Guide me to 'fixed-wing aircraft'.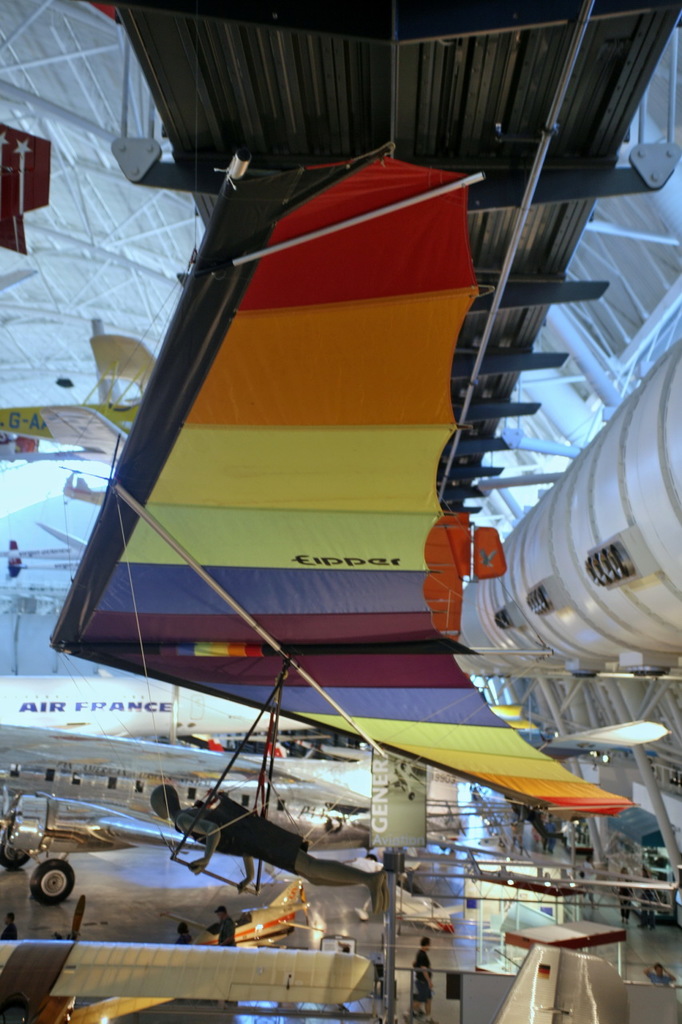
Guidance: {"x1": 0, "y1": 719, "x2": 389, "y2": 898}.
